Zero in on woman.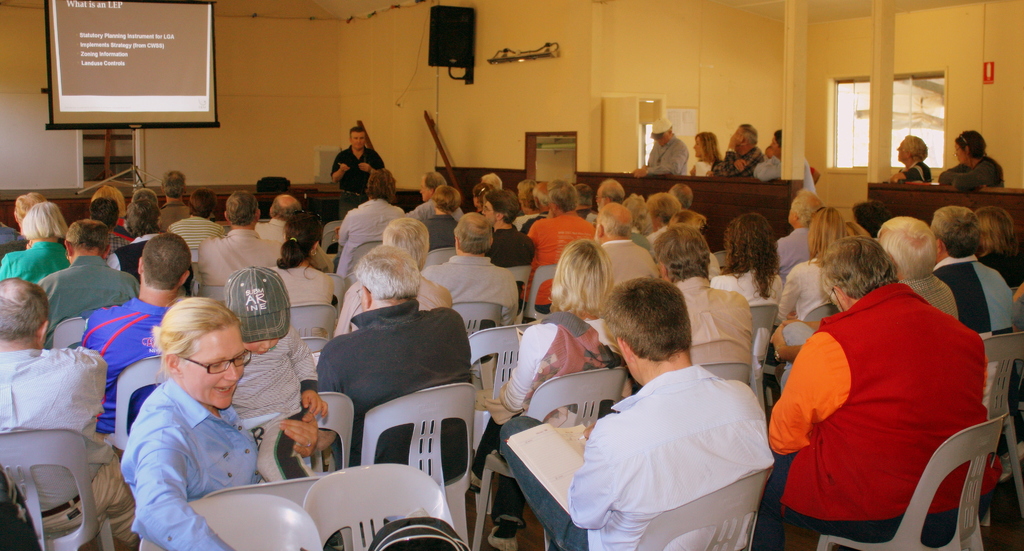
Zeroed in: 473:236:618:550.
